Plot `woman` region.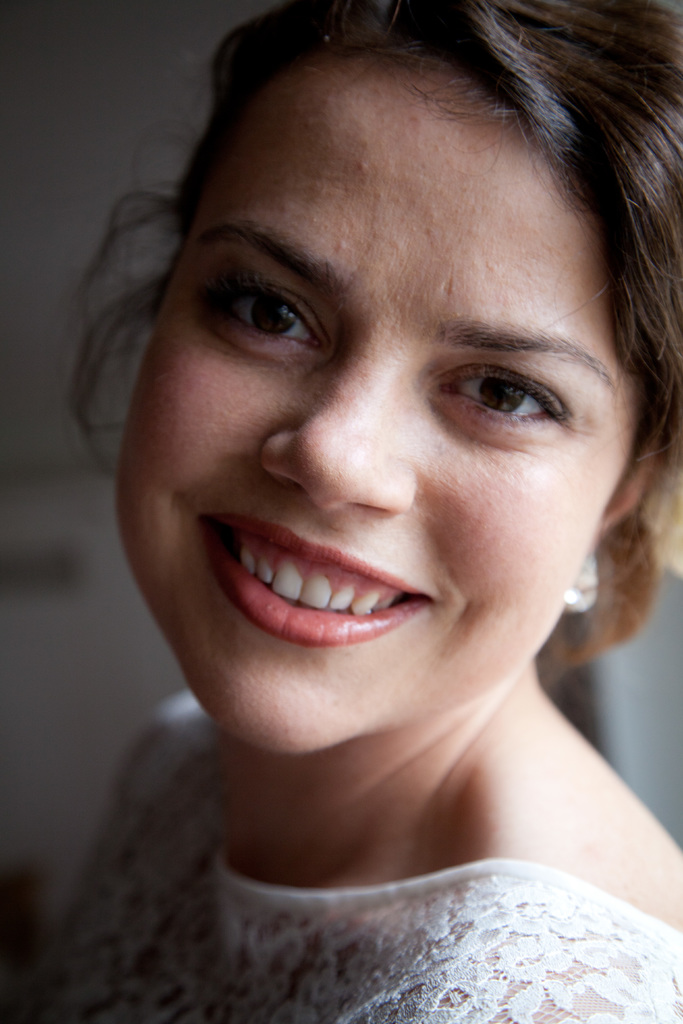
Plotted at bbox=[0, 0, 682, 1023].
